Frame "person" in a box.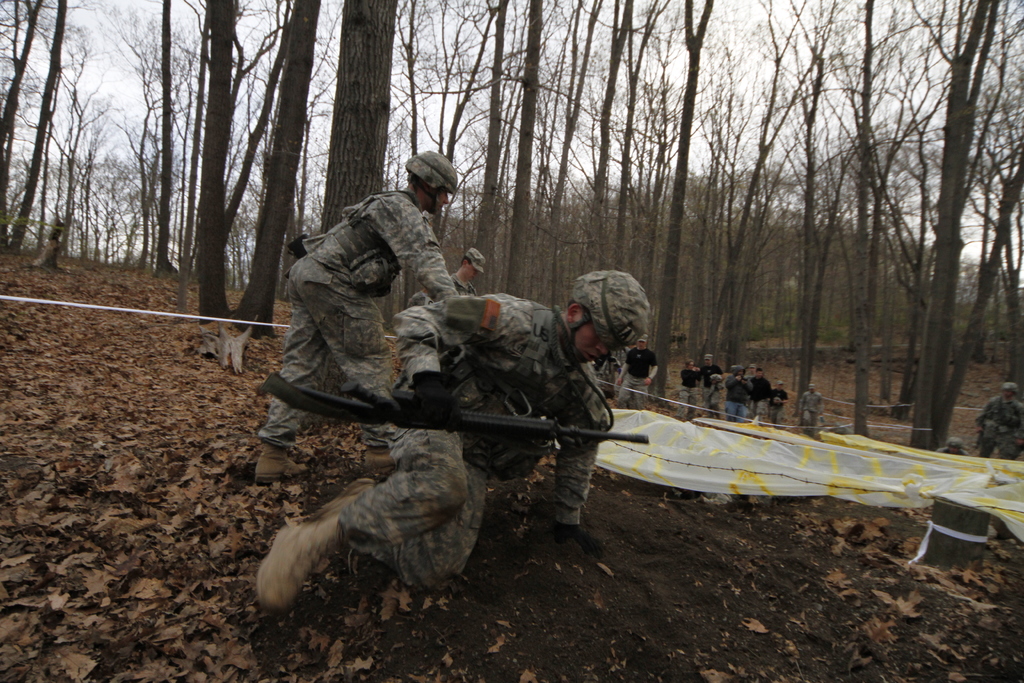
box(250, 149, 463, 486).
